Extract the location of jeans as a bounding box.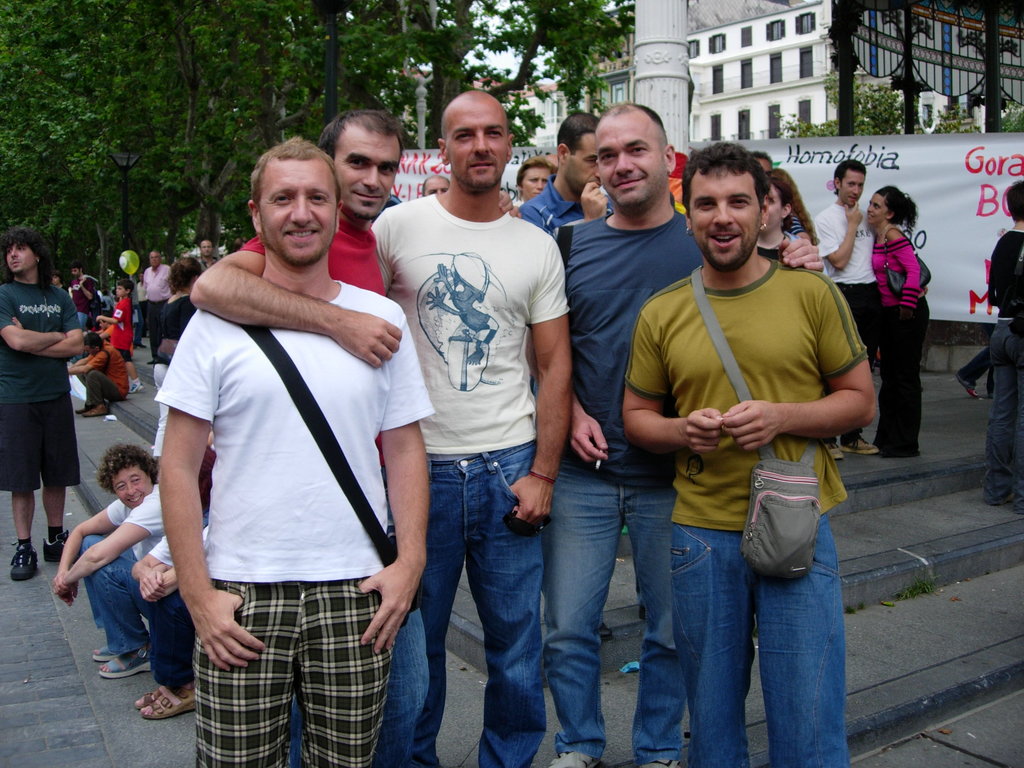
rect(977, 322, 1023, 500).
